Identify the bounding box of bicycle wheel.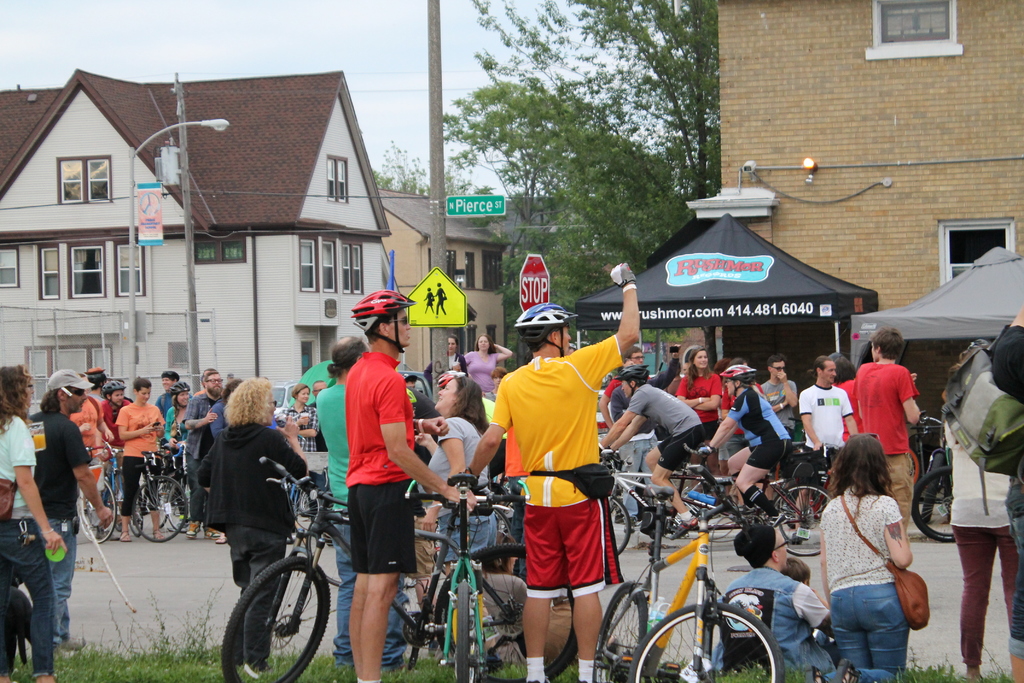
BBox(593, 584, 650, 682).
